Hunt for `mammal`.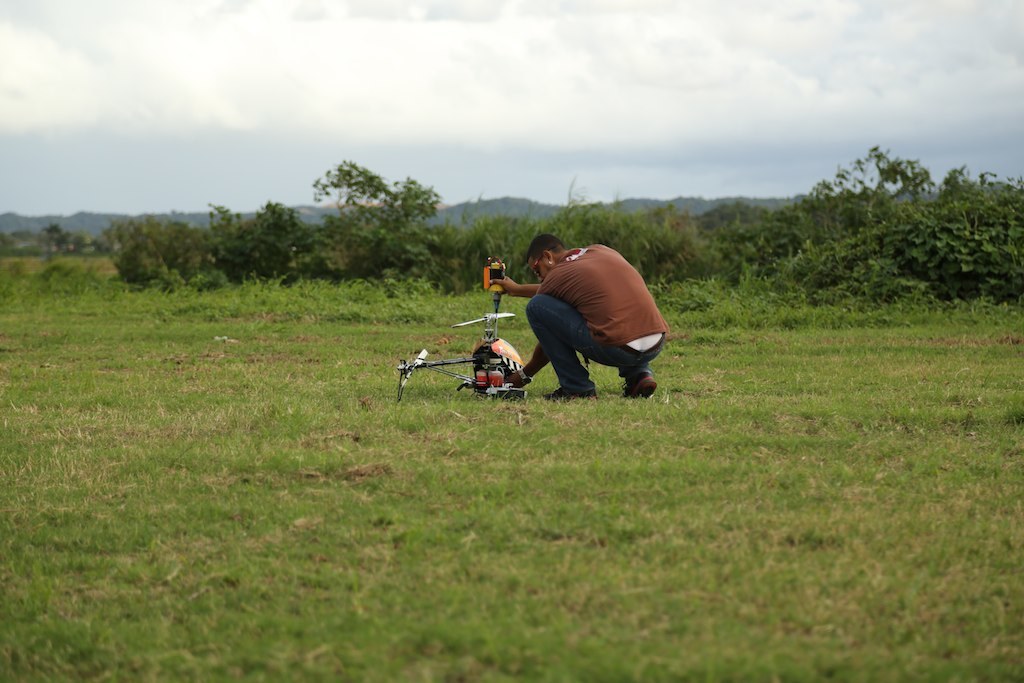
Hunted down at box(504, 236, 682, 399).
